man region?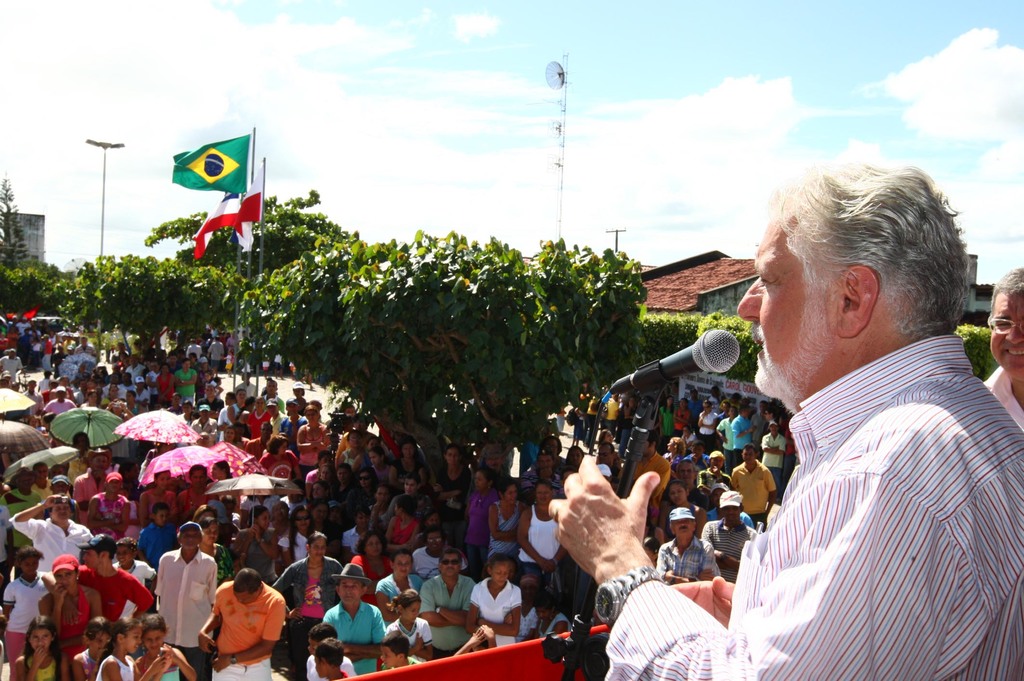
l=540, t=165, r=1023, b=680
